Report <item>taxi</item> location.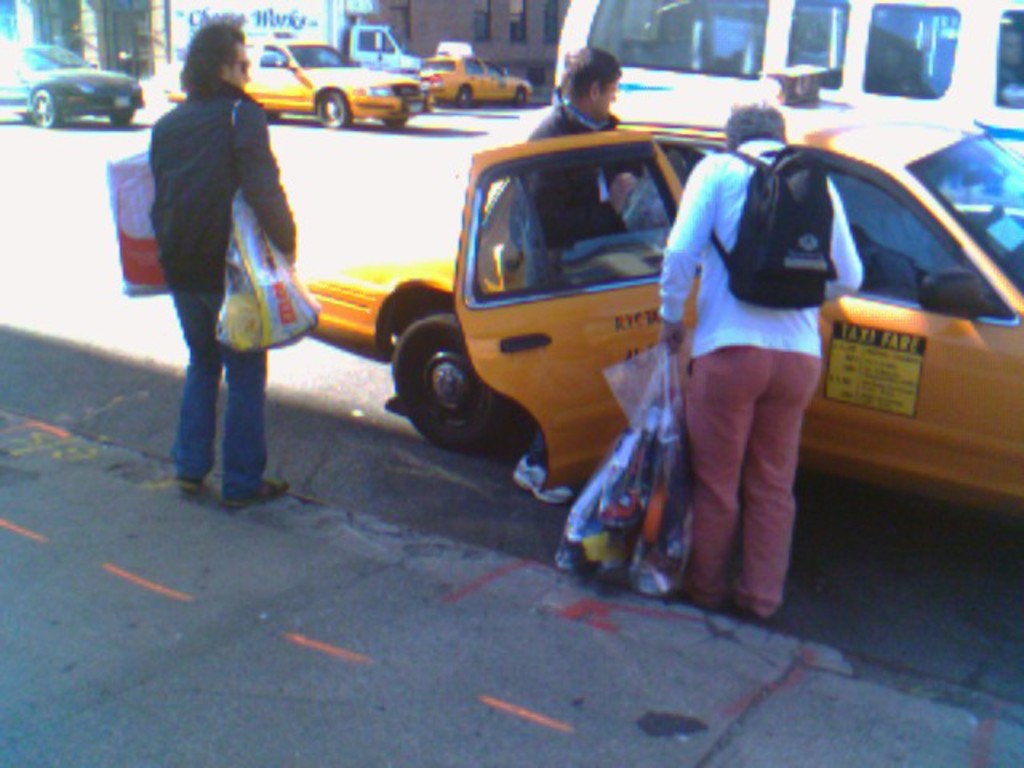
Report: [304, 61, 1022, 550].
